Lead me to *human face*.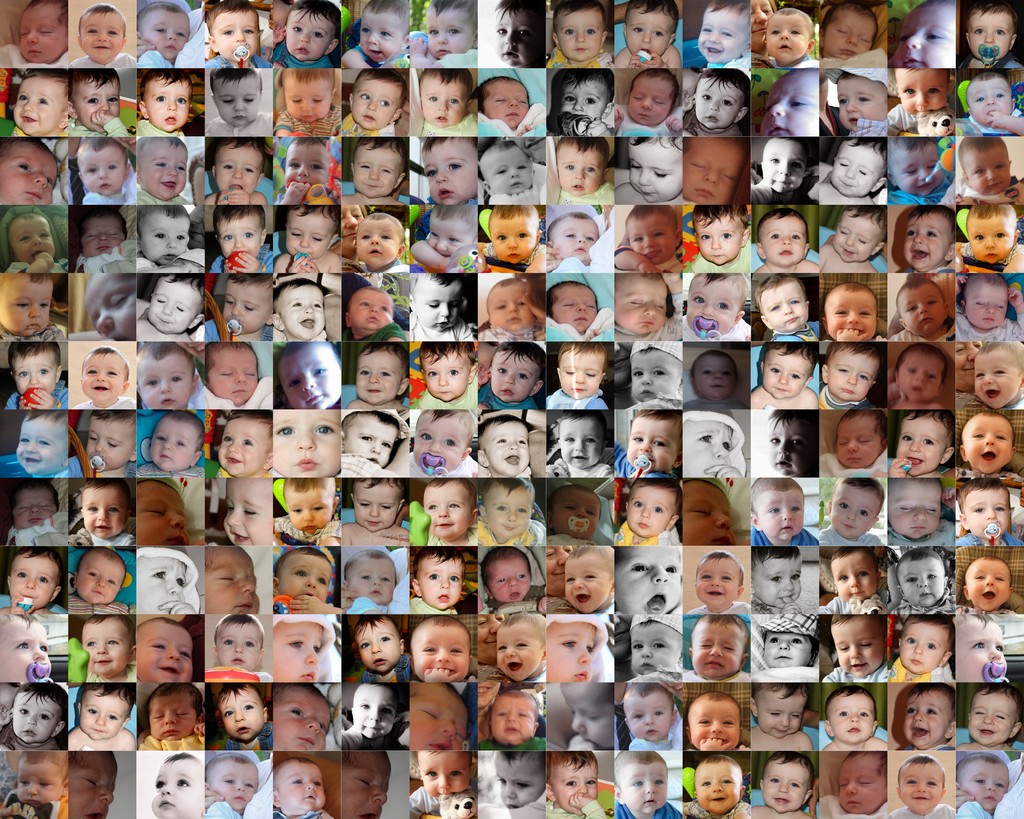
Lead to detection(762, 762, 807, 817).
